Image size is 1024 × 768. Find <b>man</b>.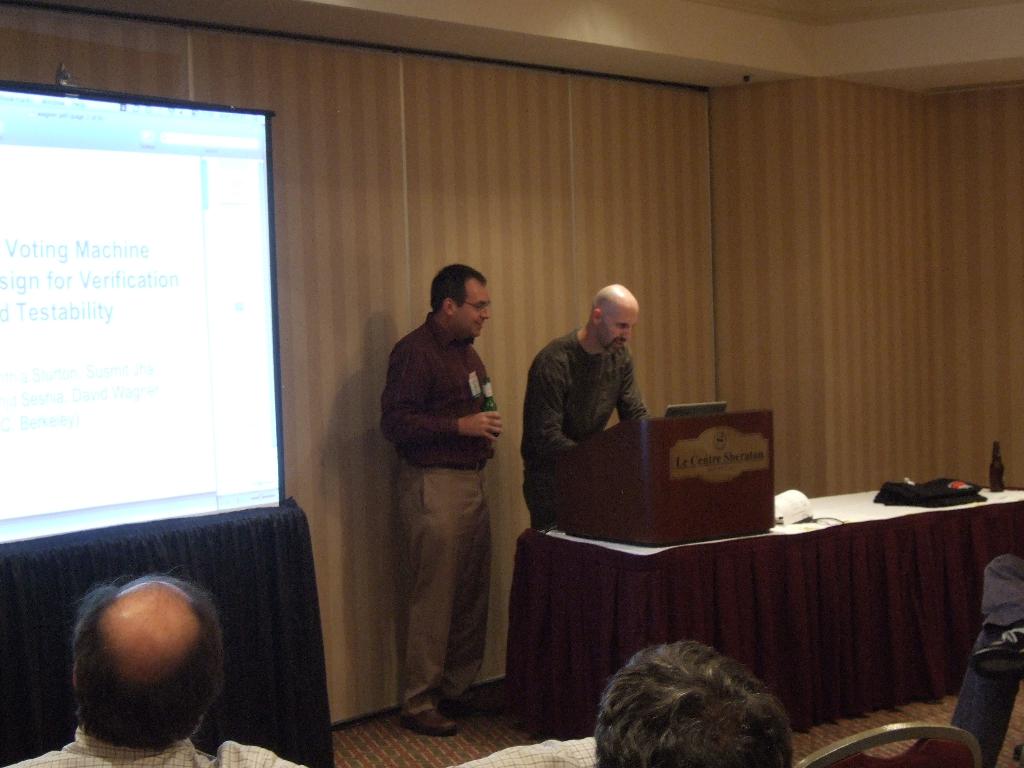
Rect(526, 276, 661, 479).
